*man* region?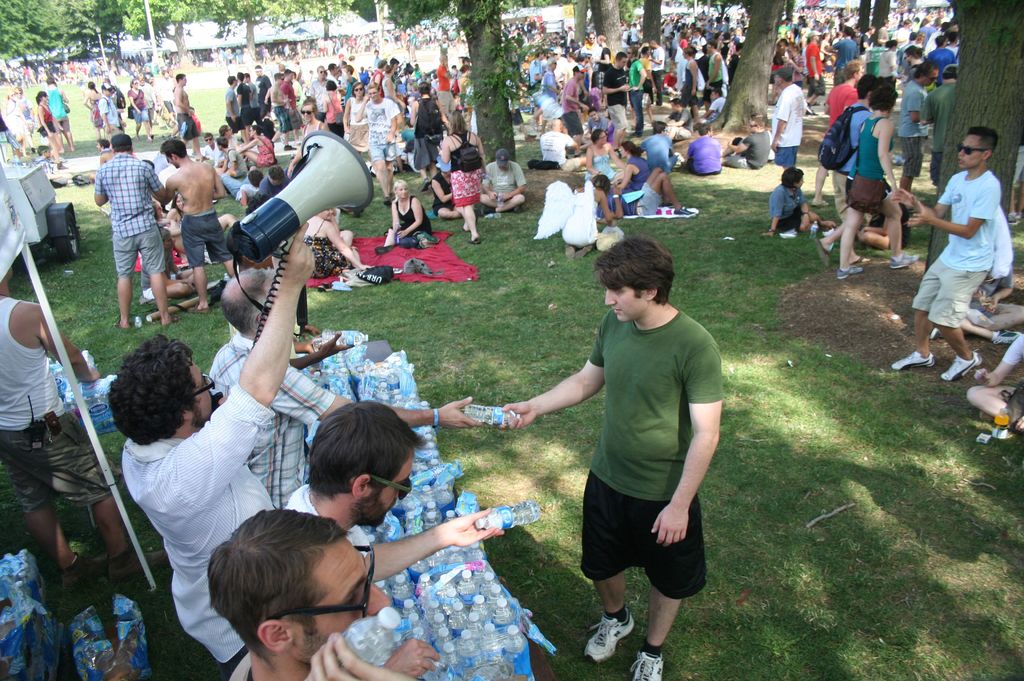
crop(209, 498, 447, 680)
